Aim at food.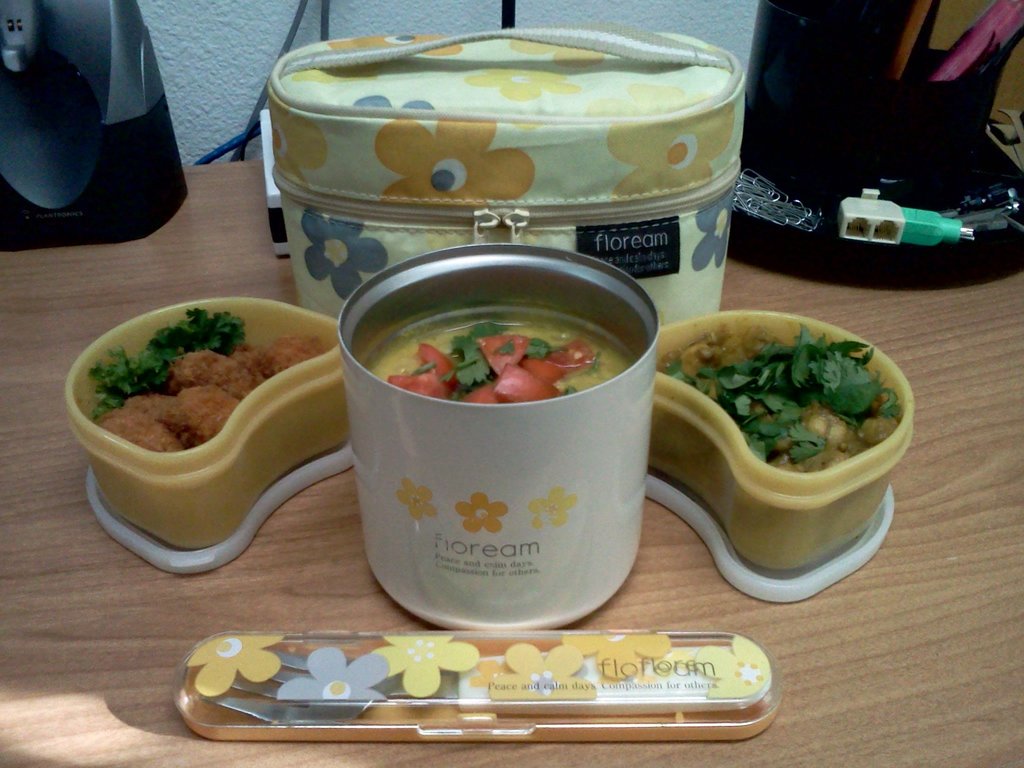
Aimed at bbox=(110, 285, 337, 465).
